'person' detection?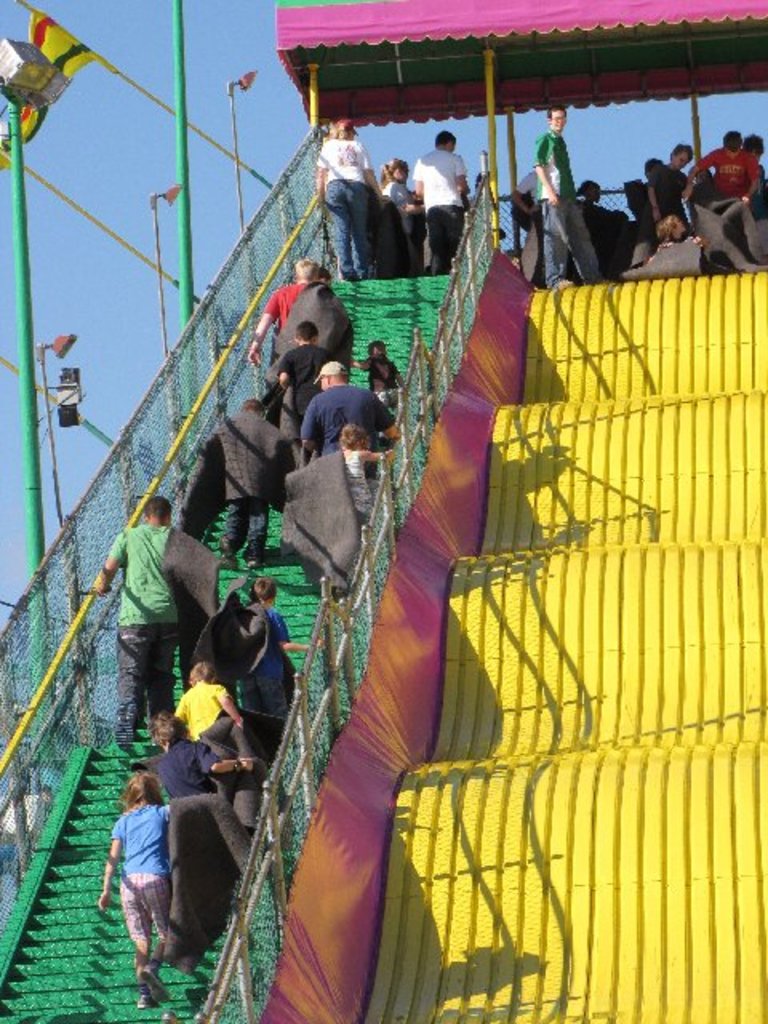
x1=251, y1=258, x2=346, y2=376
